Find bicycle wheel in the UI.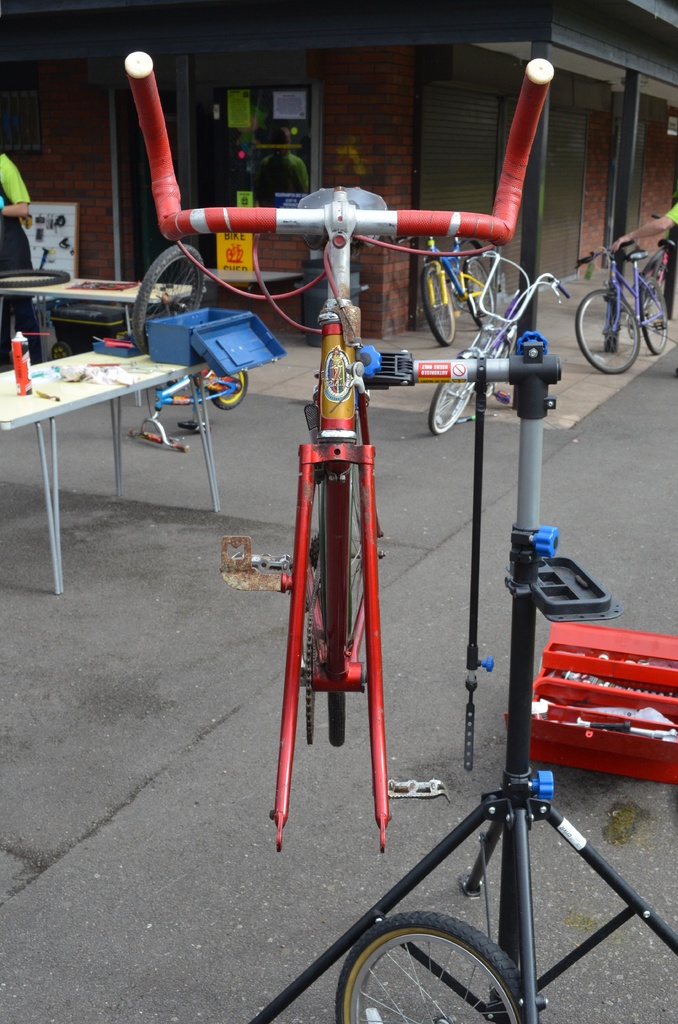
UI element at (426,262,457,348).
